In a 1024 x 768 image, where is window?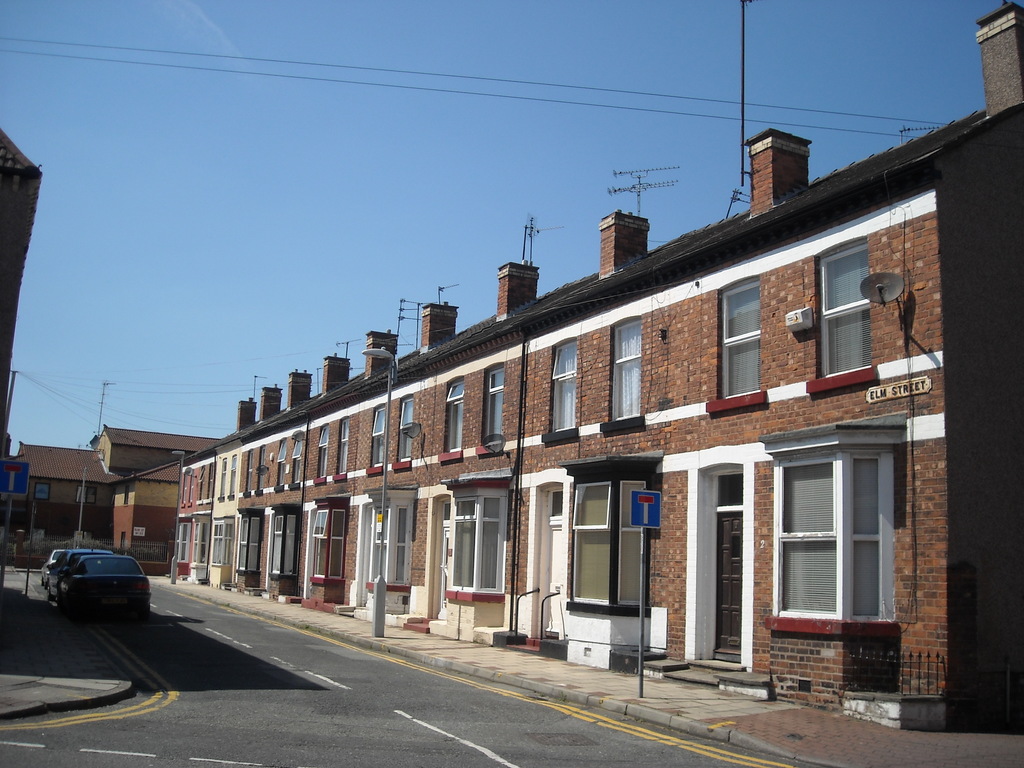
317 428 328 479.
